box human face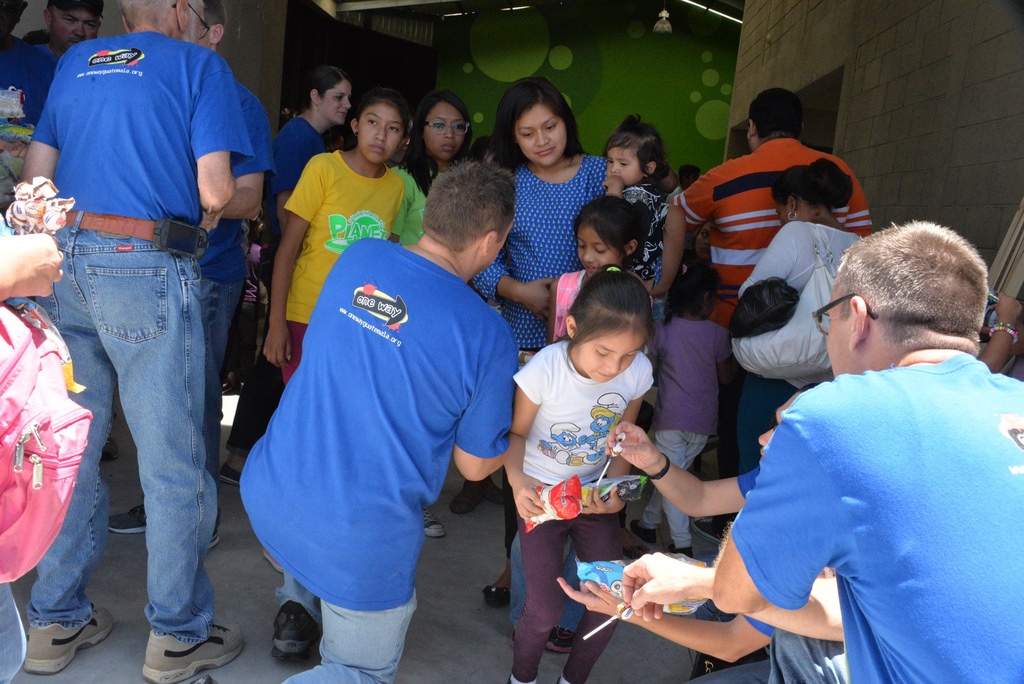
l=776, t=195, r=786, b=226
